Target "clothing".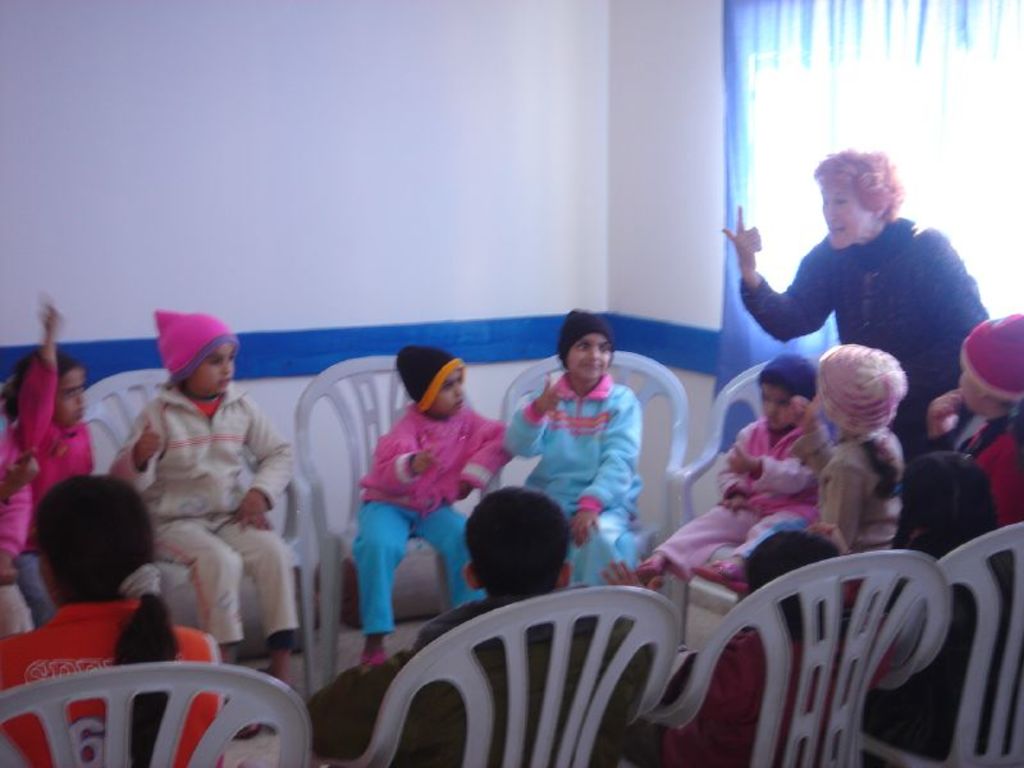
Target region: <region>737, 212, 991, 451</region>.
